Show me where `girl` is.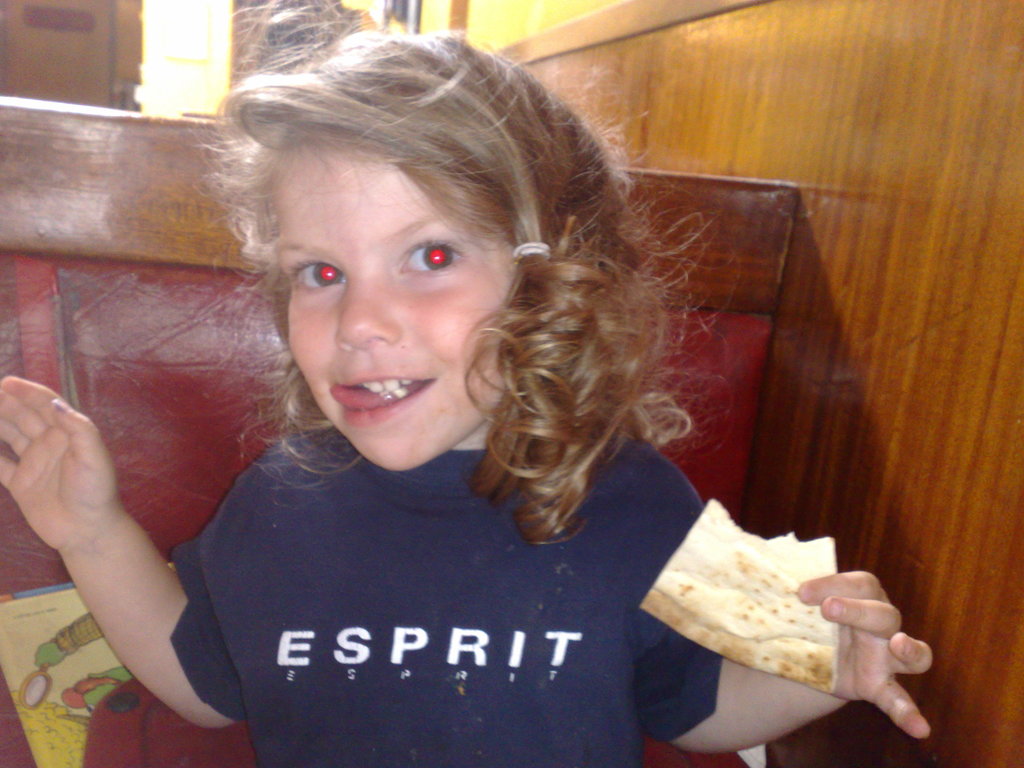
`girl` is at <bbox>0, 0, 935, 767</bbox>.
